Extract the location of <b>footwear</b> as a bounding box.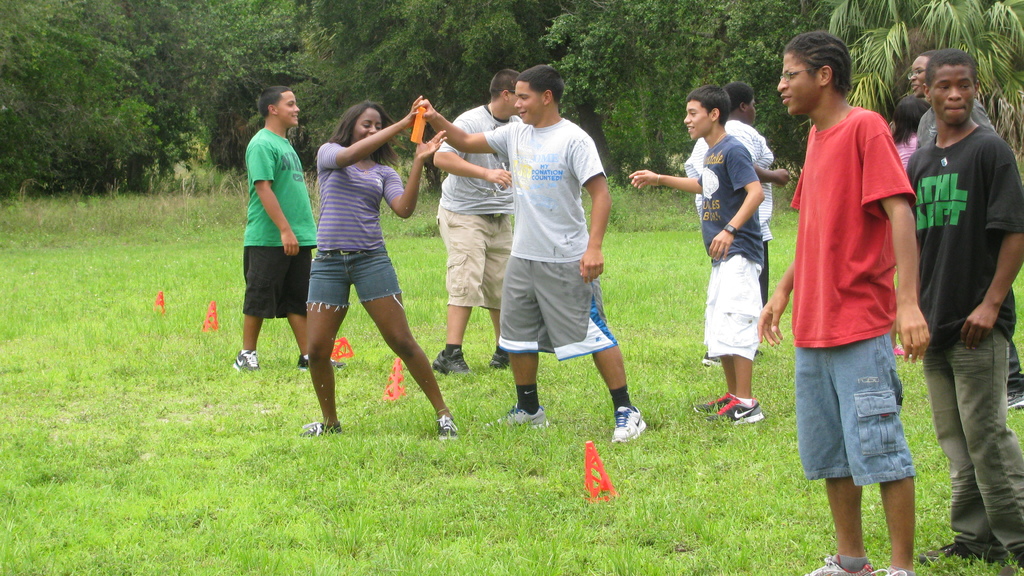
bbox(915, 540, 1006, 567).
